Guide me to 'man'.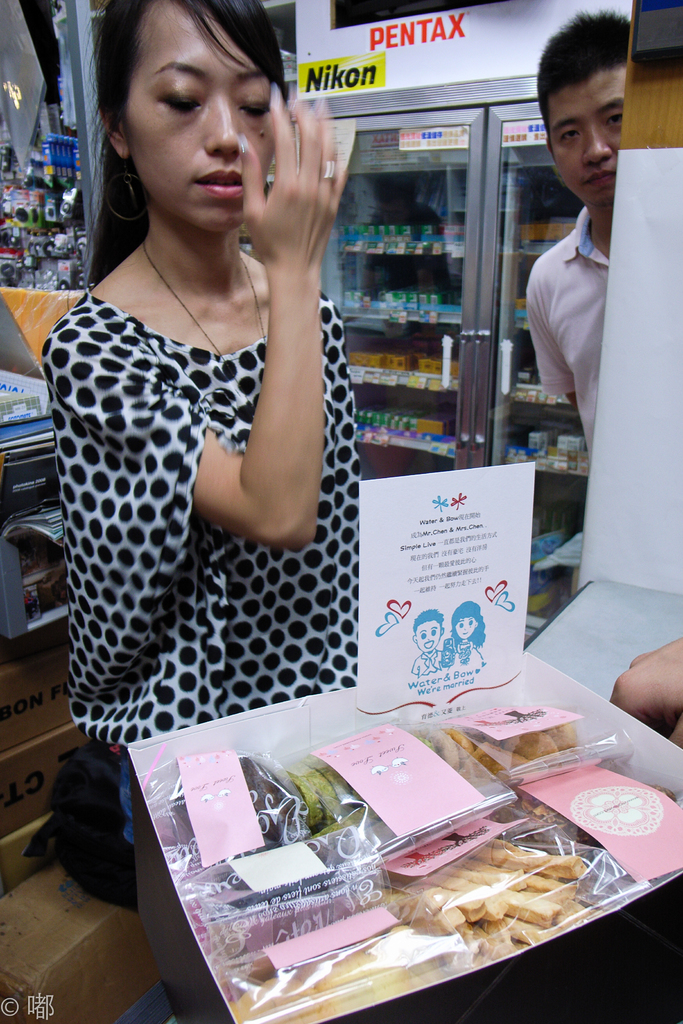
Guidance: bbox=(523, 38, 652, 472).
